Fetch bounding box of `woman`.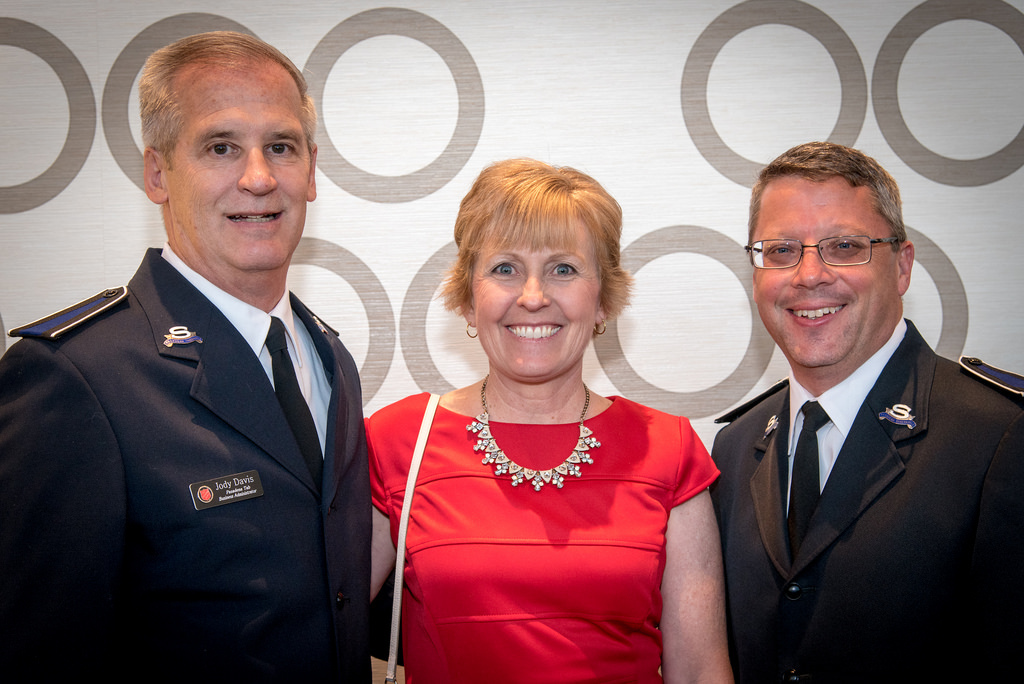
Bbox: bbox(363, 154, 734, 675).
